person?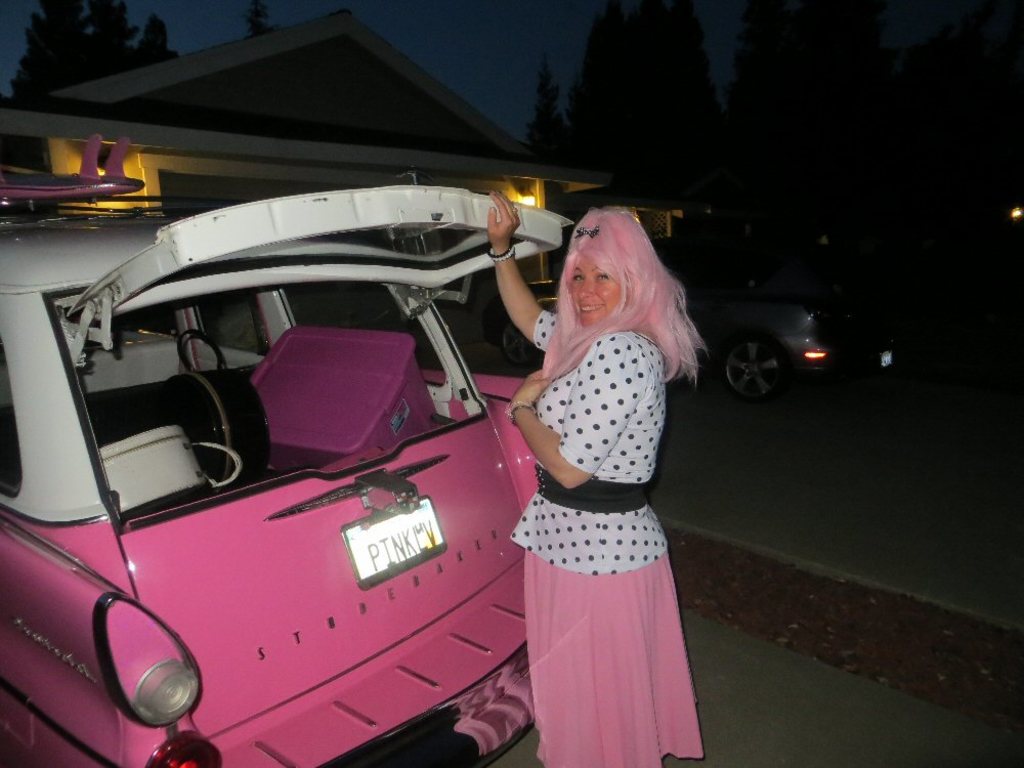
box=[479, 194, 701, 729]
